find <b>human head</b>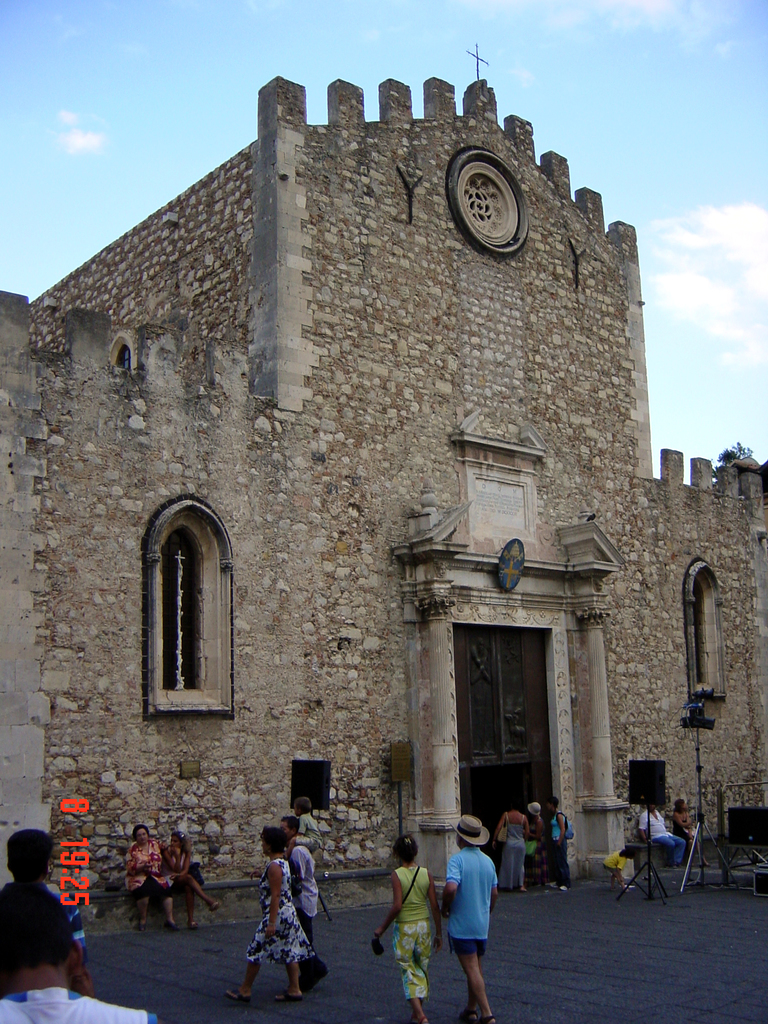
box=[648, 804, 655, 813]
